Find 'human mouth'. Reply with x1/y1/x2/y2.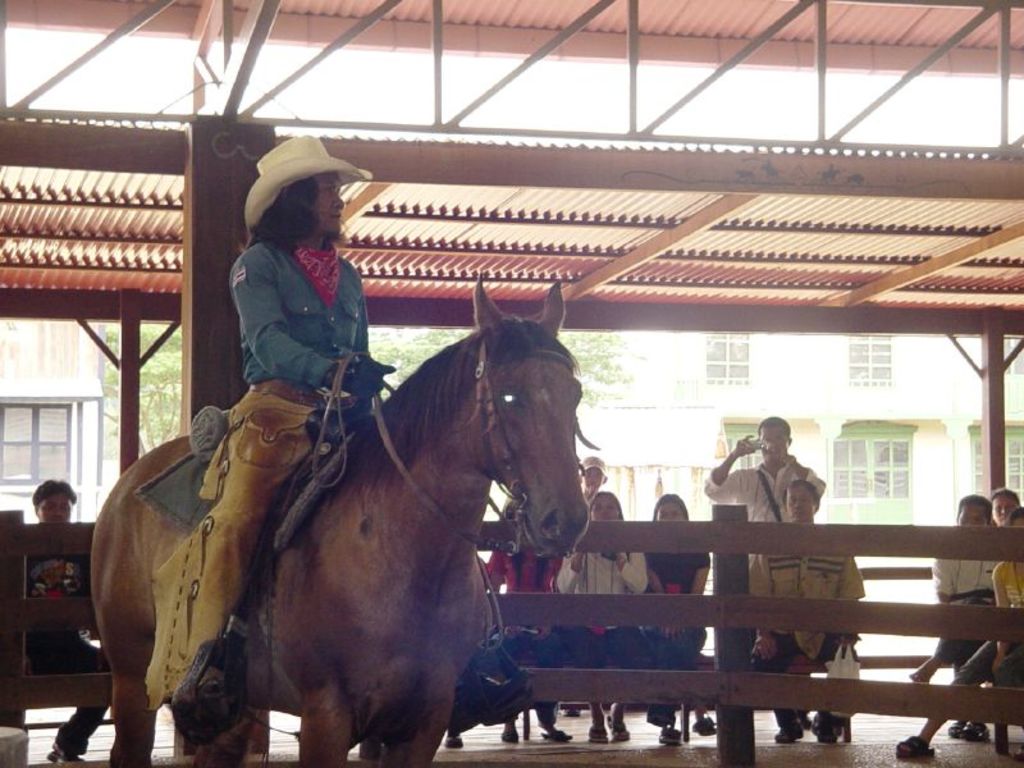
328/207/342/221.
